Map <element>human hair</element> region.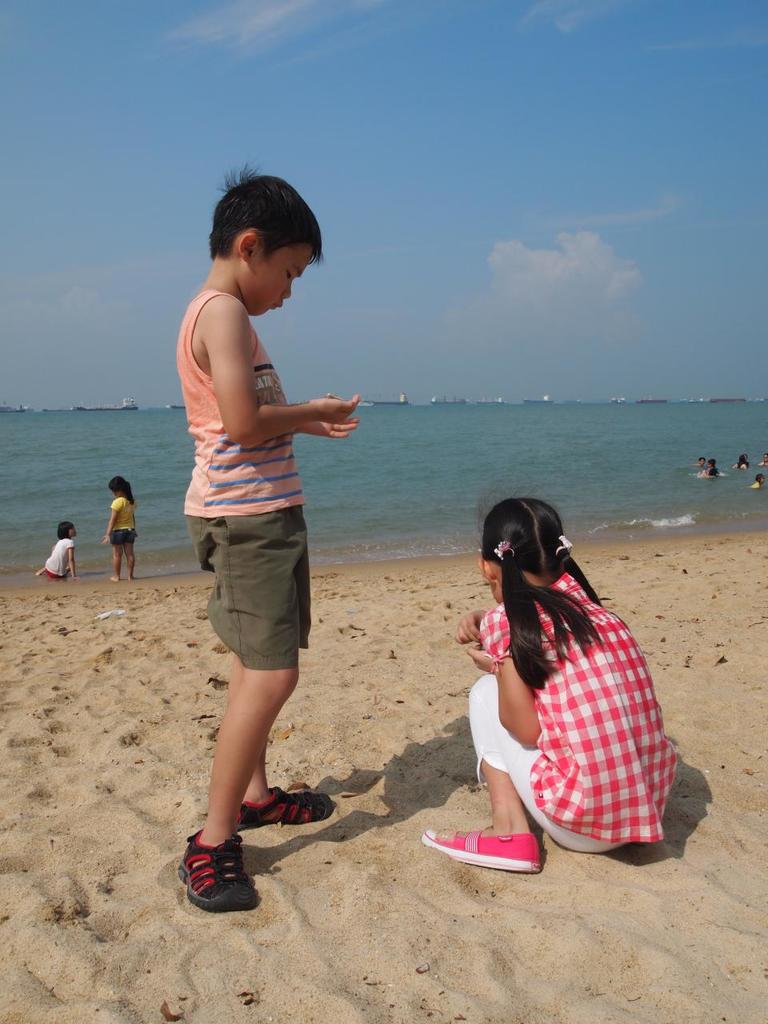
Mapped to <region>477, 495, 600, 686</region>.
